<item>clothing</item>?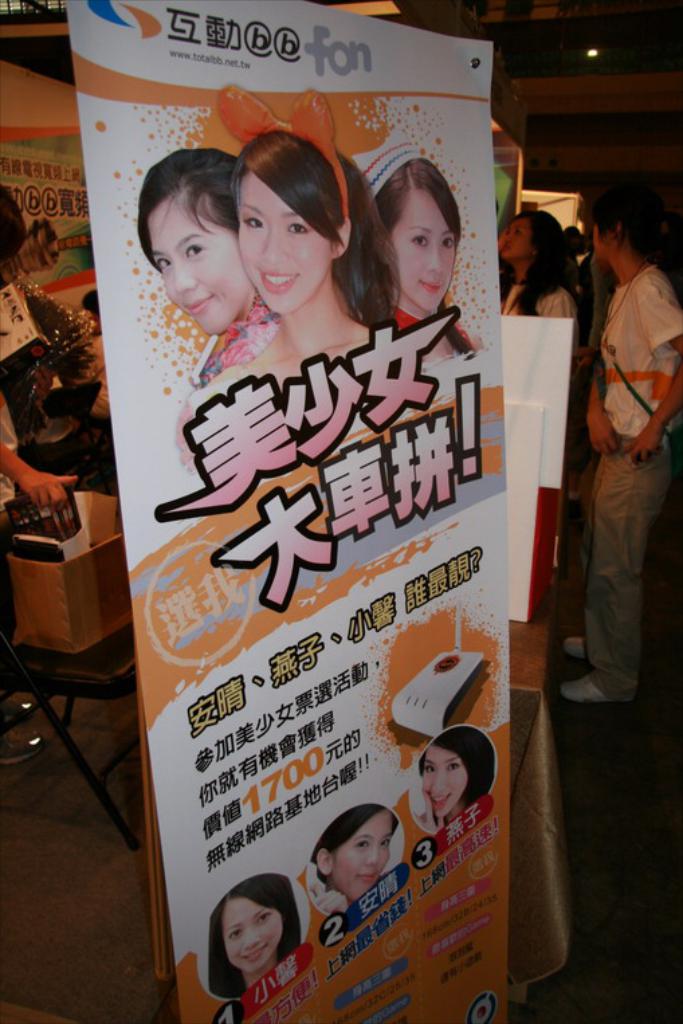
region(63, 330, 111, 423)
